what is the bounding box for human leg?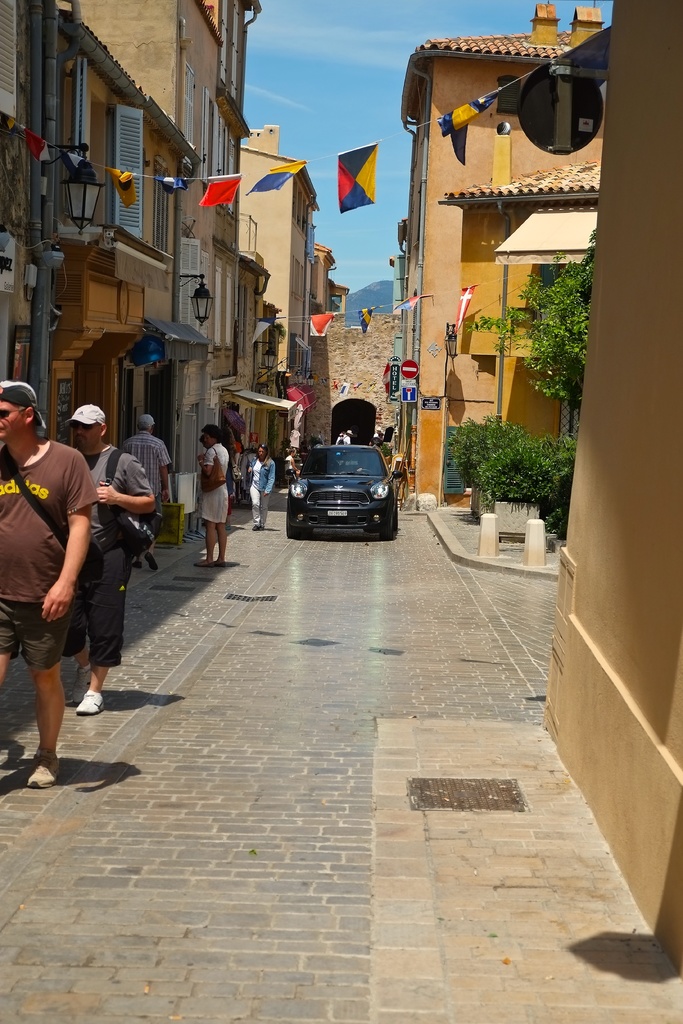
[258,482,268,522].
